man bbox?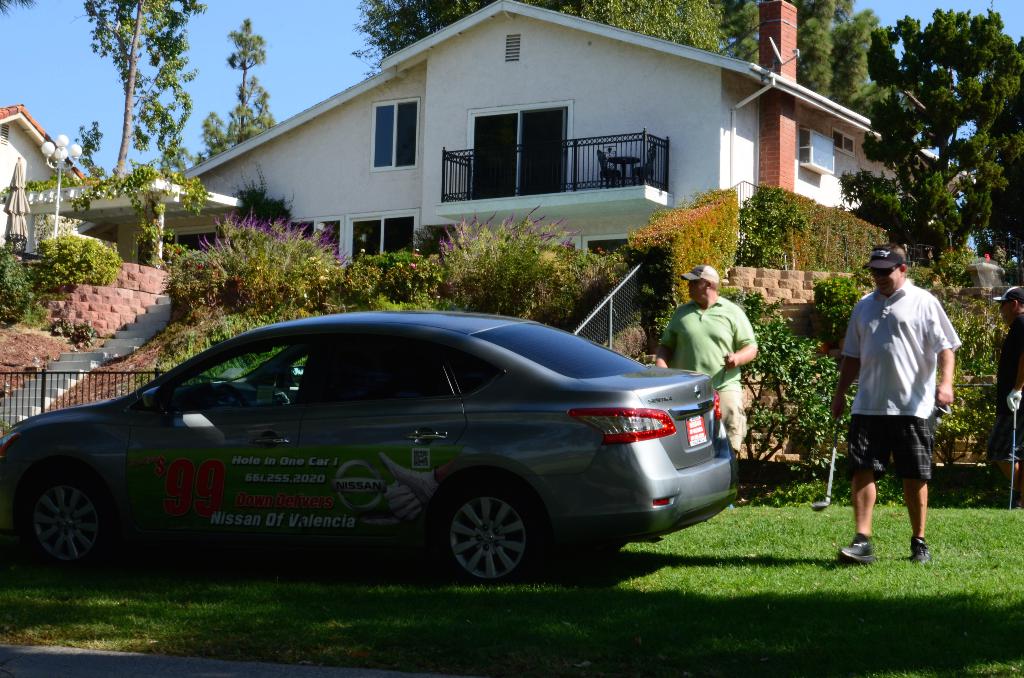
bbox=(990, 280, 1023, 512)
